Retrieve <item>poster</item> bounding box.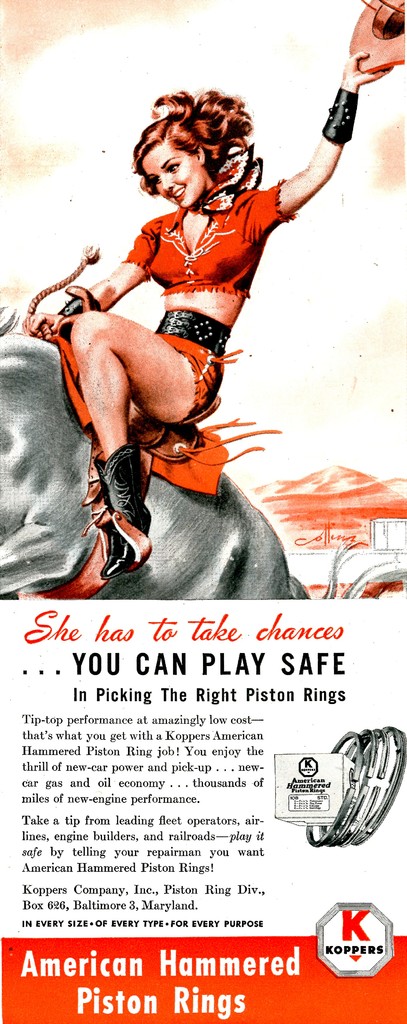
Bounding box: select_region(0, 0, 406, 1023).
